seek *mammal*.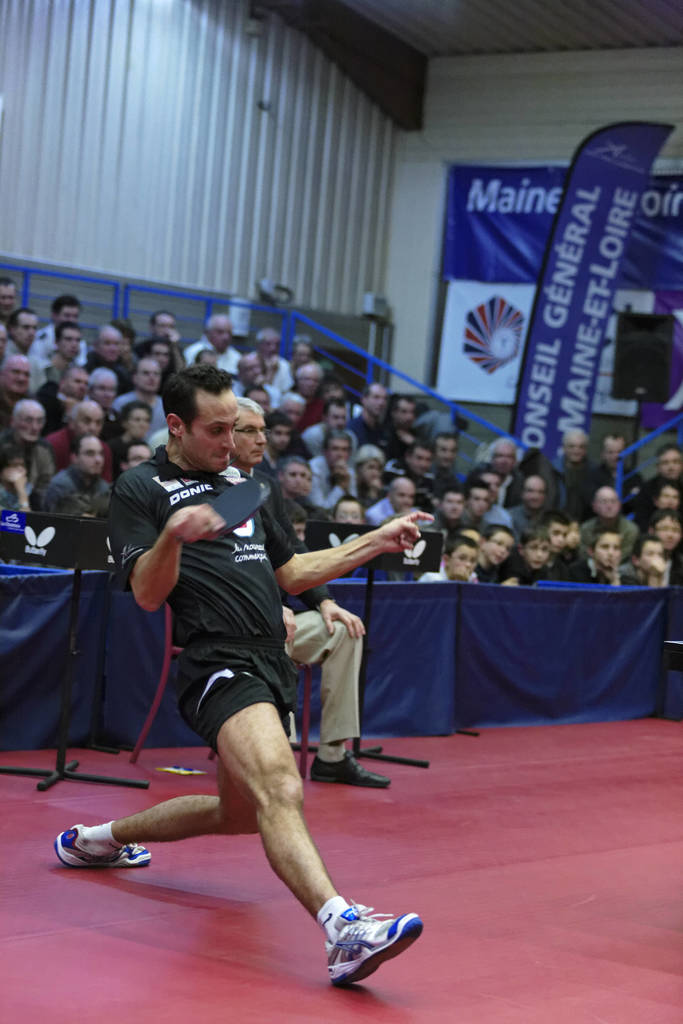
[left=53, top=358, right=423, bottom=986].
